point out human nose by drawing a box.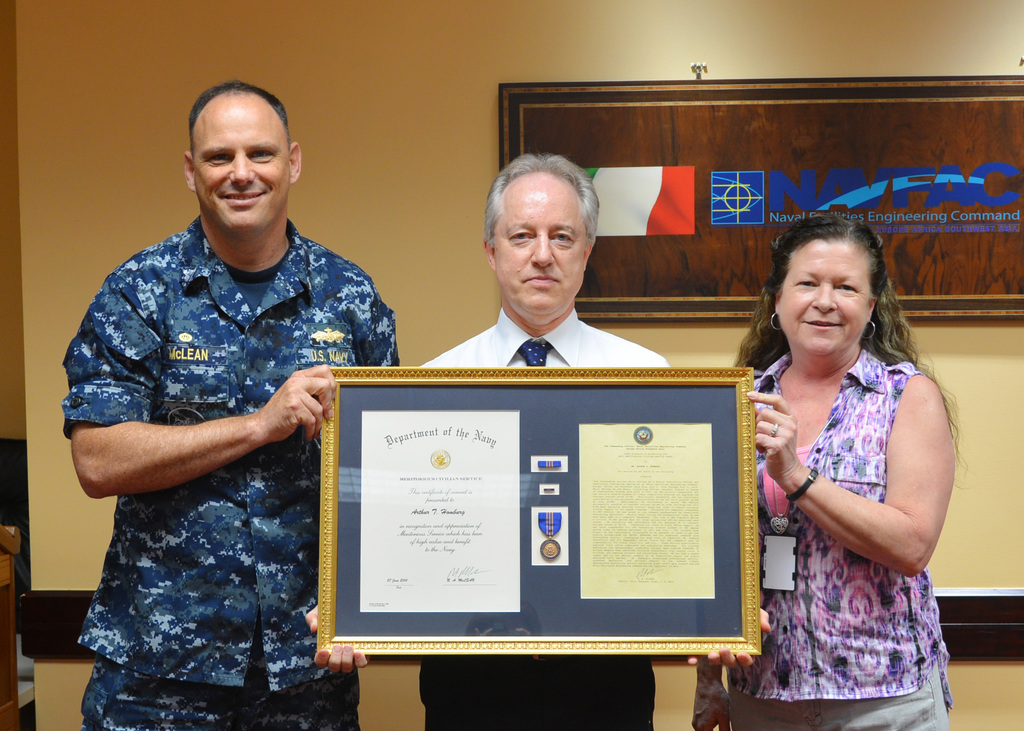
bbox=(526, 232, 555, 271).
